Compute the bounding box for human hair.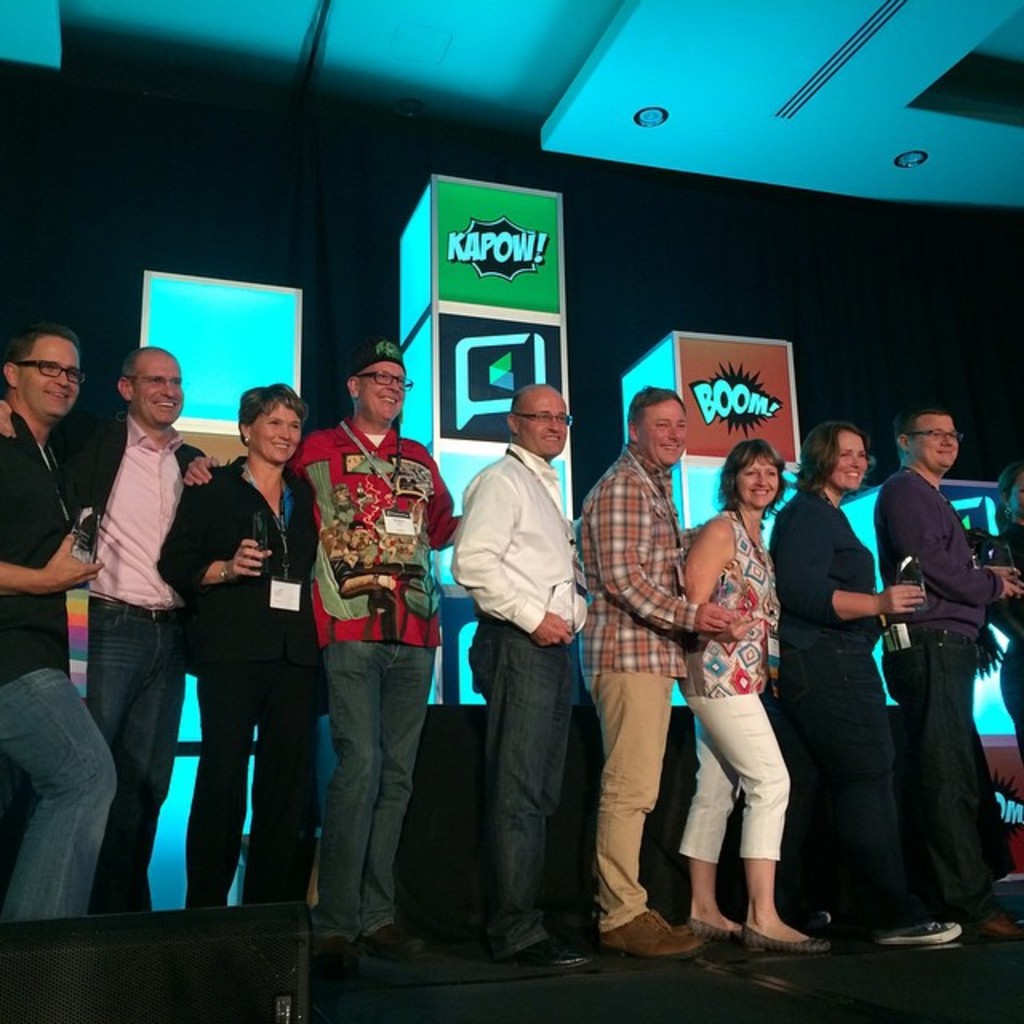
<bbox>238, 379, 306, 450</bbox>.
